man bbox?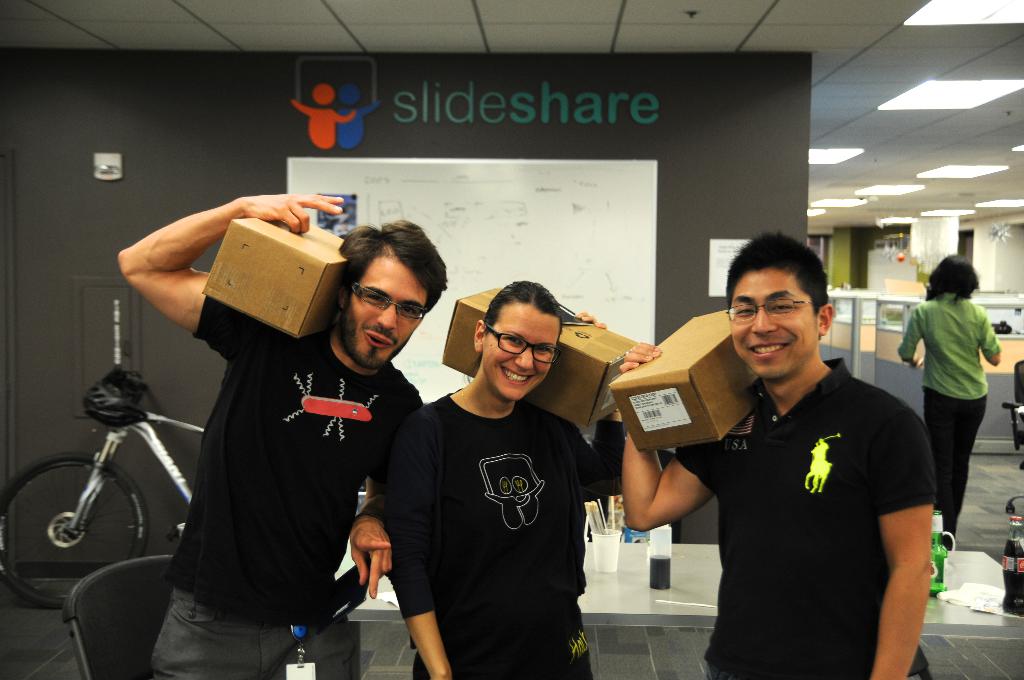
<box>598,232,945,679</box>
